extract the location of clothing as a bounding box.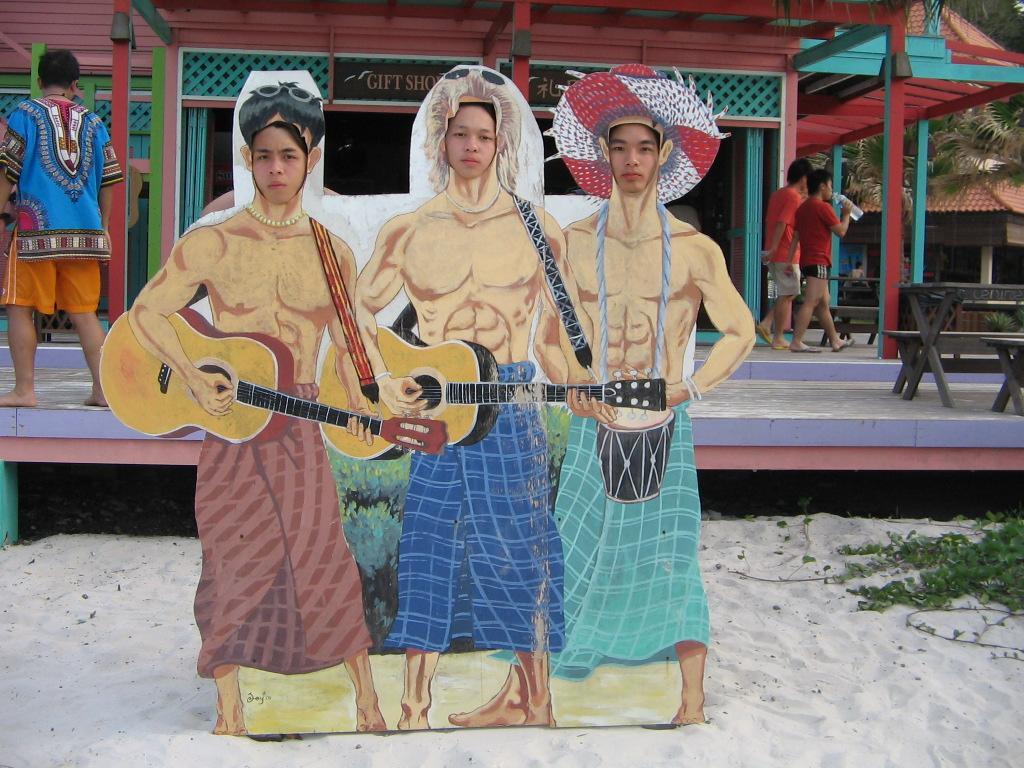
199,387,374,675.
